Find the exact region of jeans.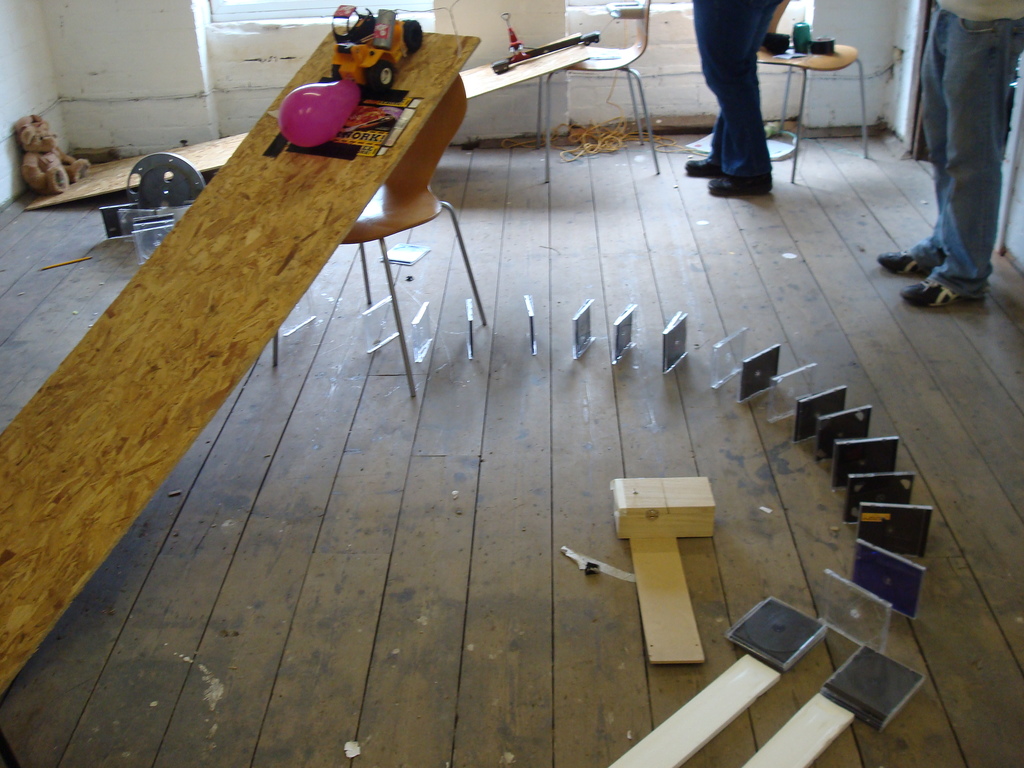
Exact region: [left=915, top=10, right=1023, bottom=275].
